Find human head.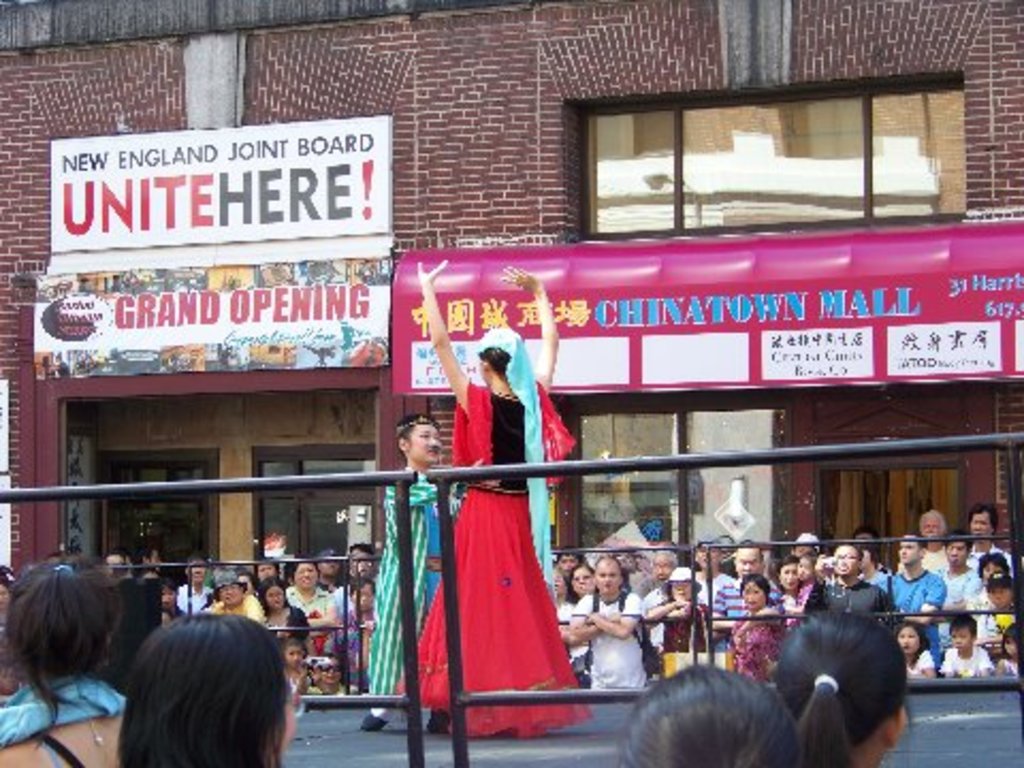
397,412,442,467.
